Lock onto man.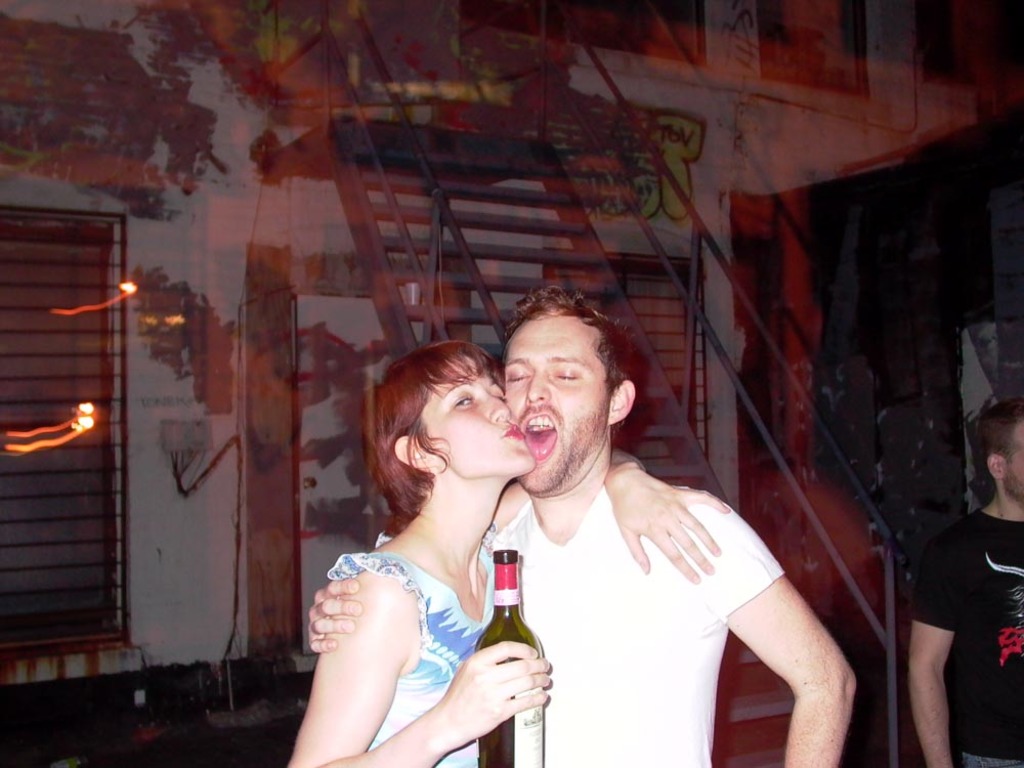
Locked: {"left": 323, "top": 229, "right": 852, "bottom": 767}.
